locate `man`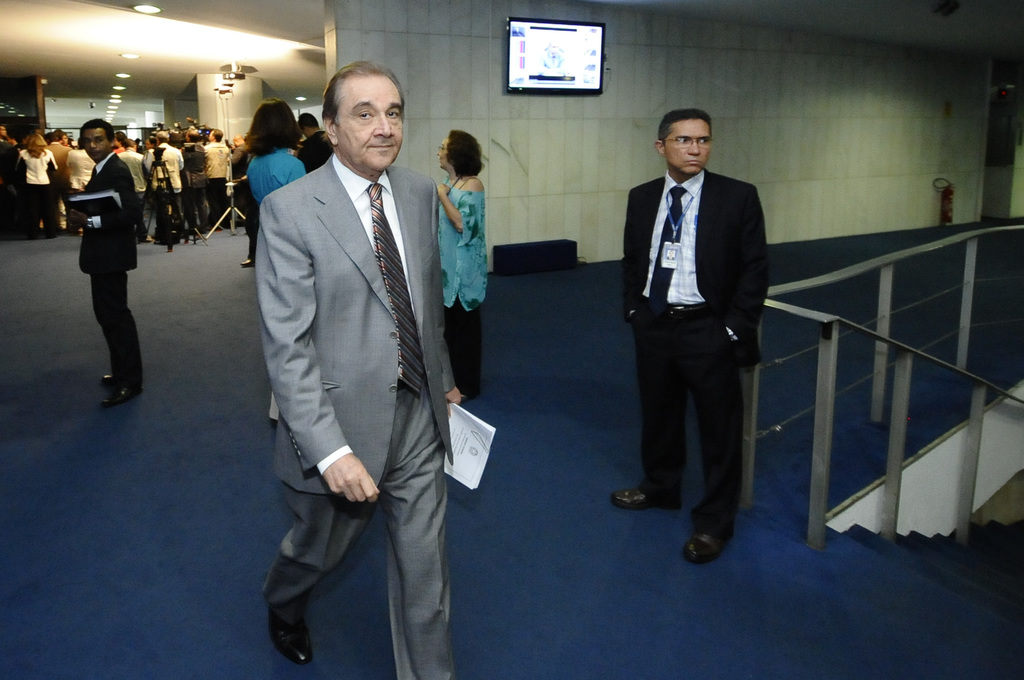
detection(68, 129, 88, 227)
